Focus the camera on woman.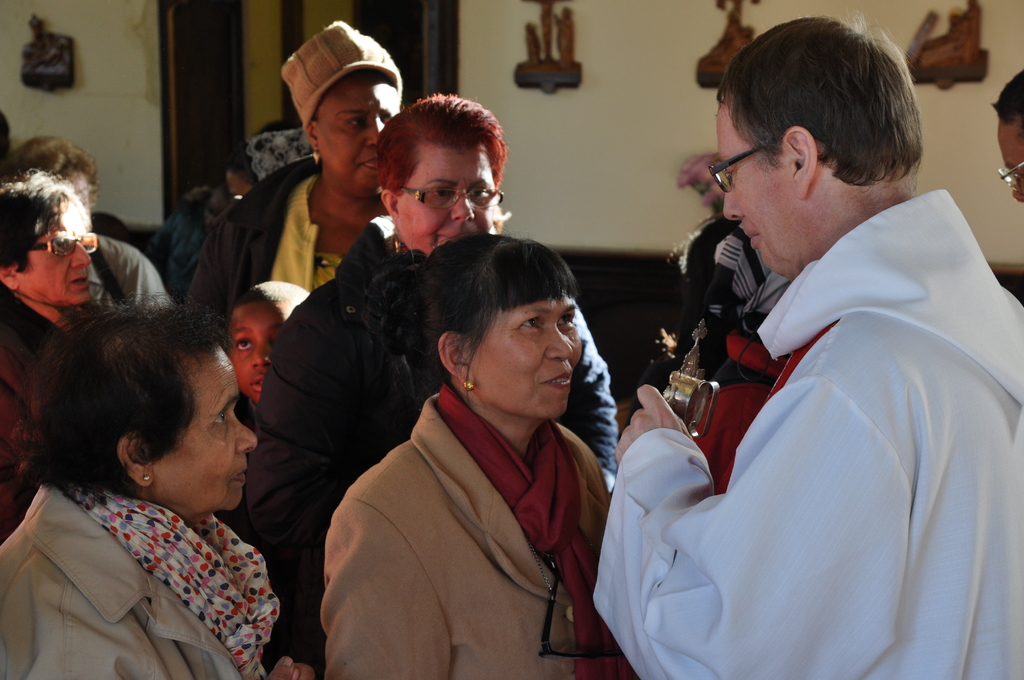
Focus region: 176:19:412:337.
